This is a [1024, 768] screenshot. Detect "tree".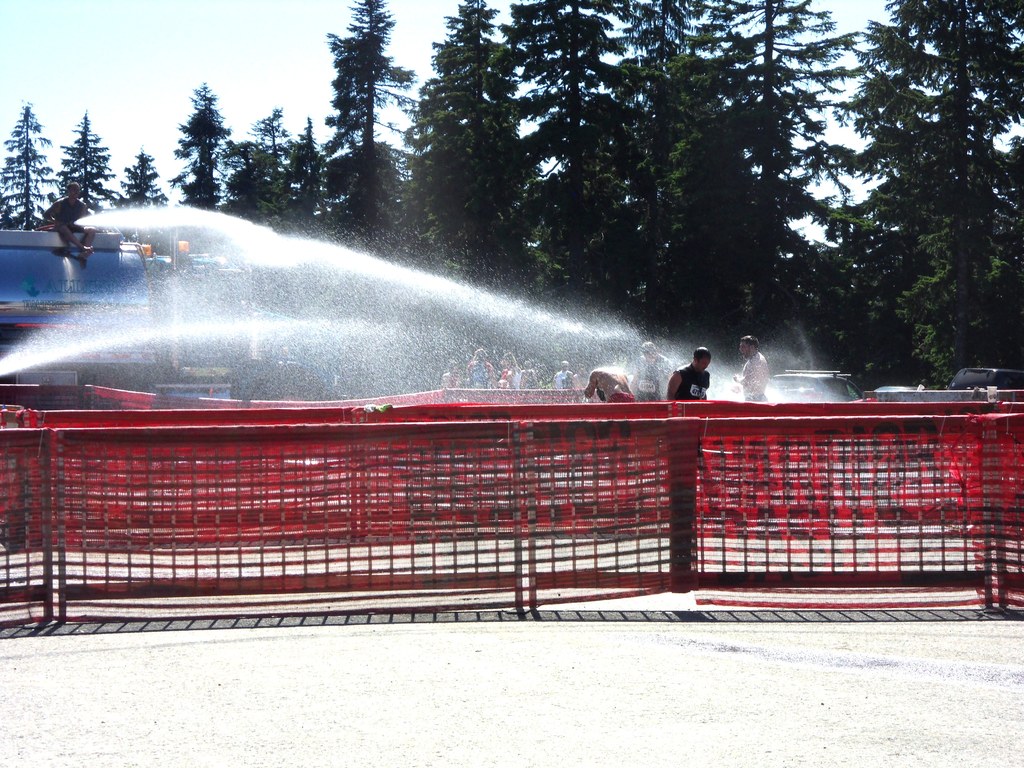
bbox=[0, 102, 54, 232].
